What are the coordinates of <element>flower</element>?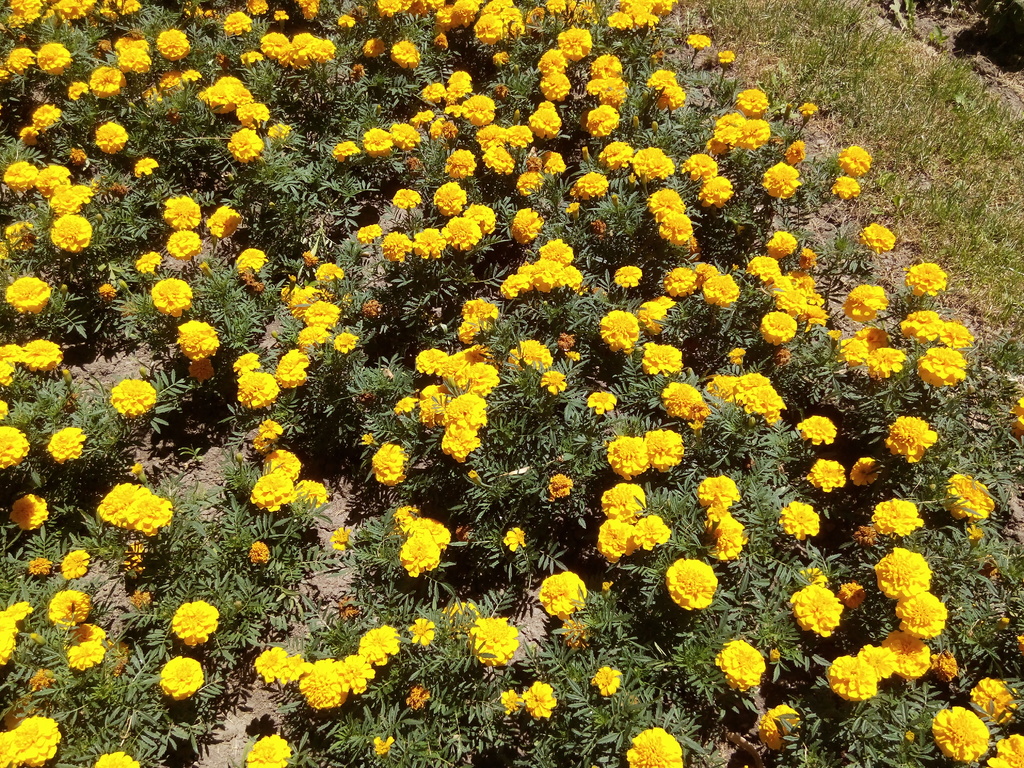
rect(0, 713, 62, 767).
